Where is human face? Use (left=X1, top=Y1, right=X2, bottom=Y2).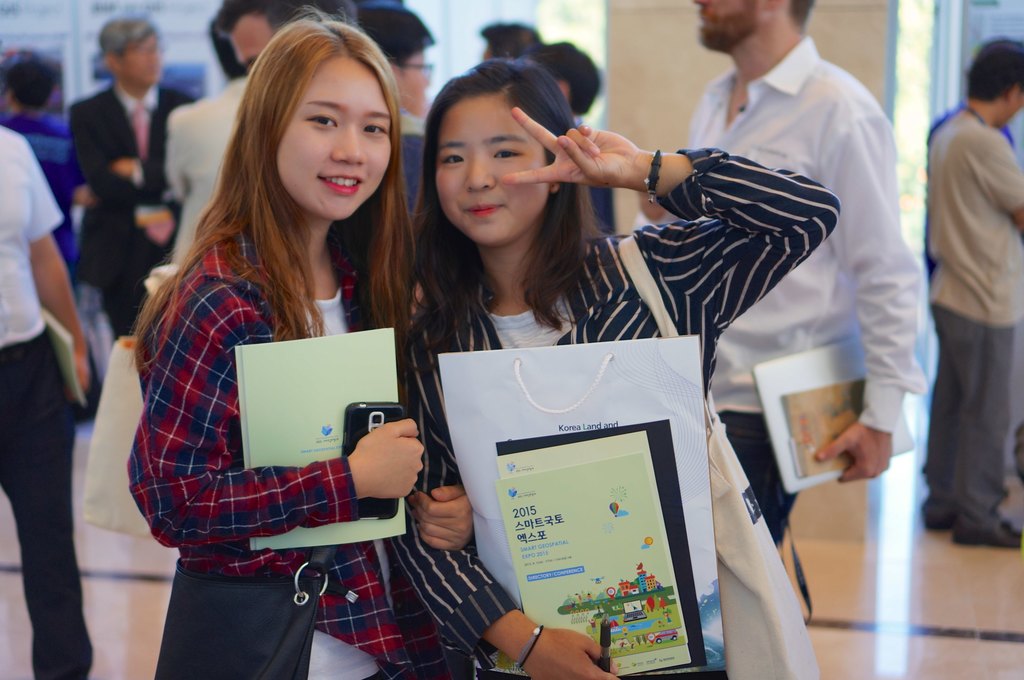
(left=122, top=31, right=161, bottom=84).
